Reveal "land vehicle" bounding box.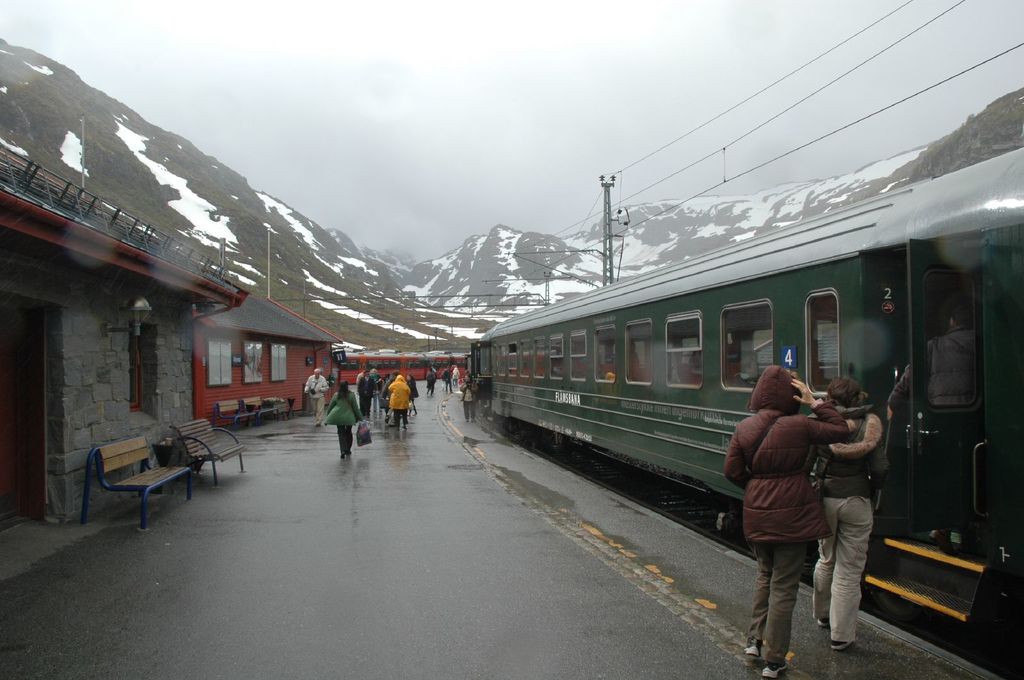
Revealed: 424/145/1016/597.
